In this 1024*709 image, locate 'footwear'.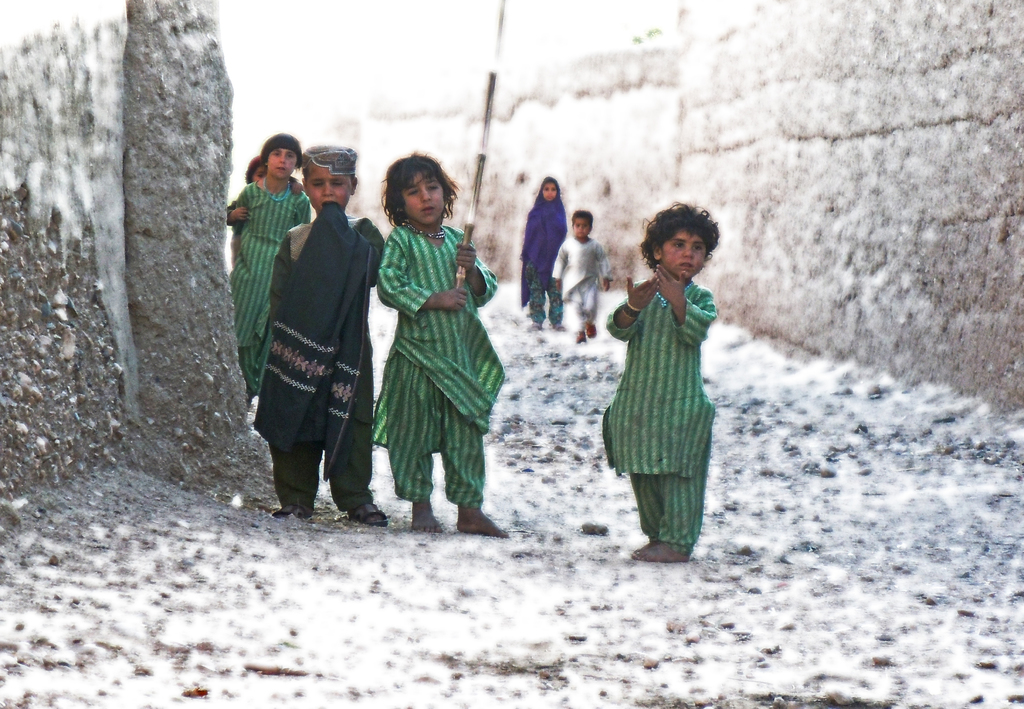
Bounding box: (left=584, top=326, right=596, bottom=338).
